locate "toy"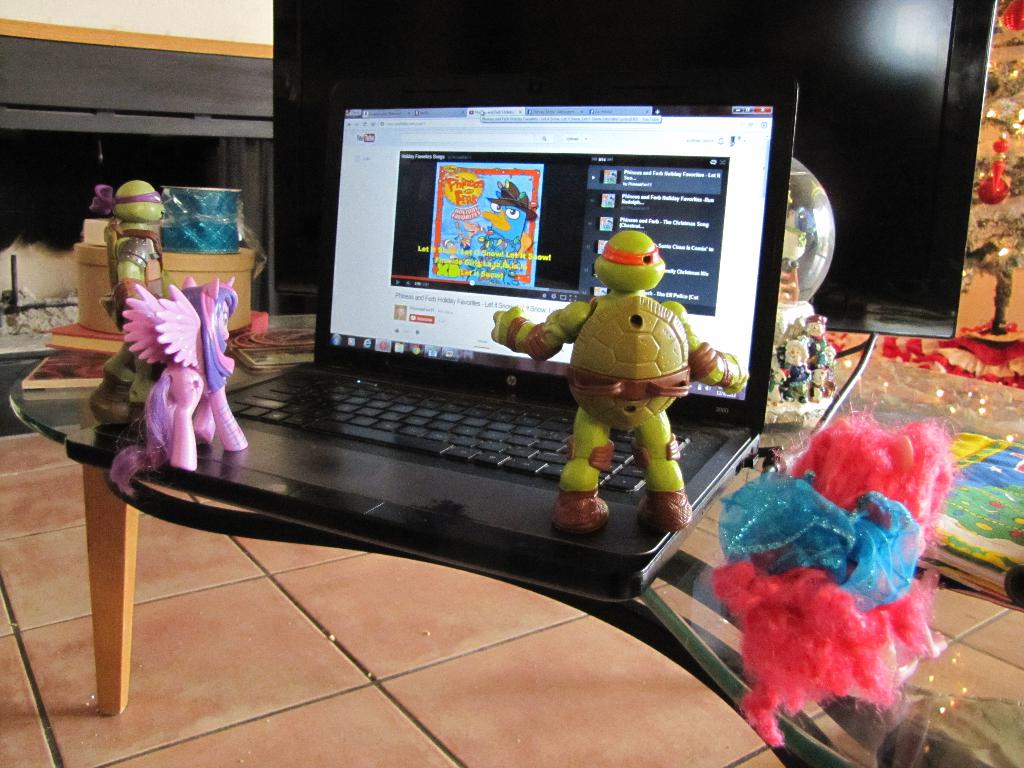
l=708, t=390, r=962, b=753
